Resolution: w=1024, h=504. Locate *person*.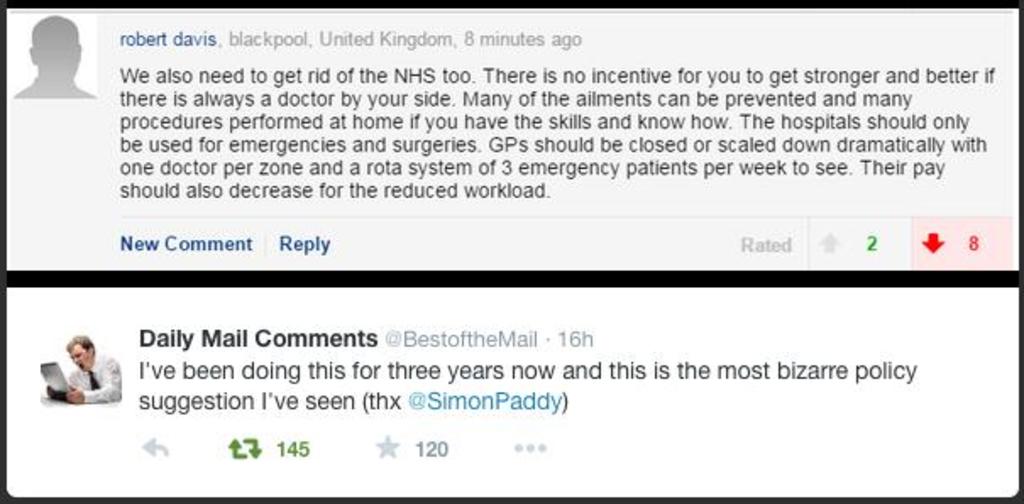
crop(59, 330, 125, 406).
